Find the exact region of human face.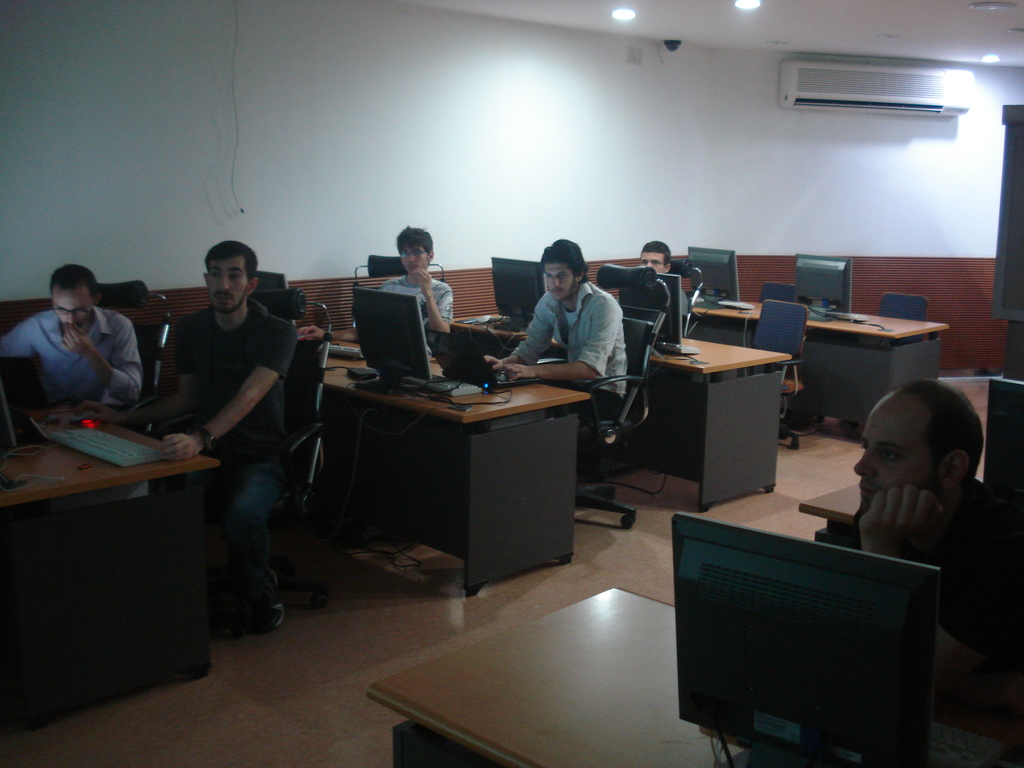
Exact region: (54, 289, 90, 328).
